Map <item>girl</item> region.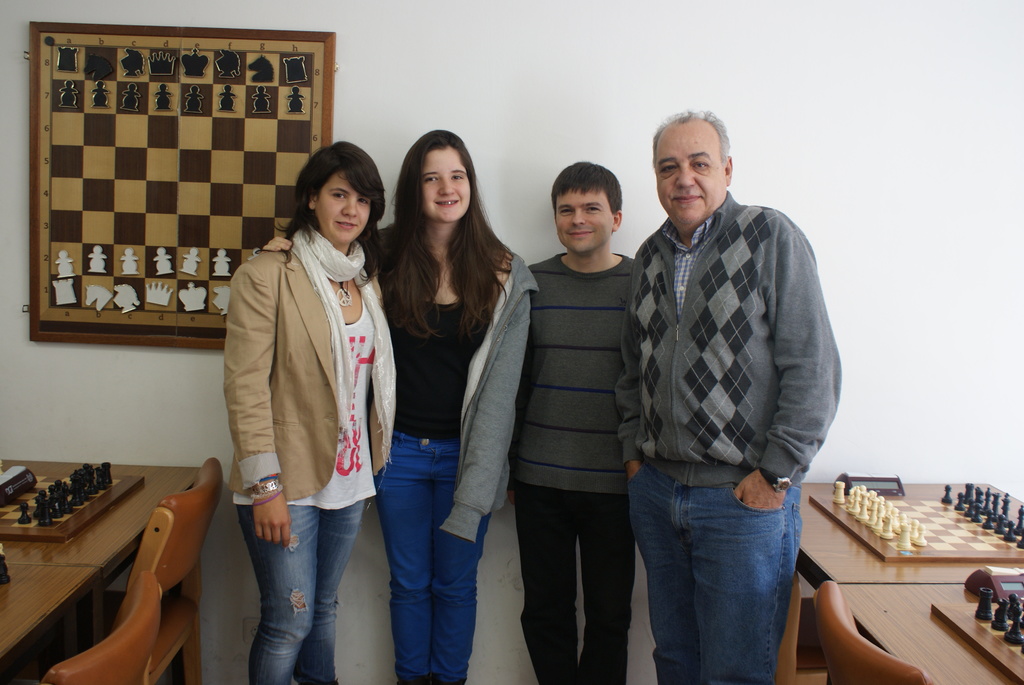
Mapped to [x1=222, y1=139, x2=394, y2=684].
